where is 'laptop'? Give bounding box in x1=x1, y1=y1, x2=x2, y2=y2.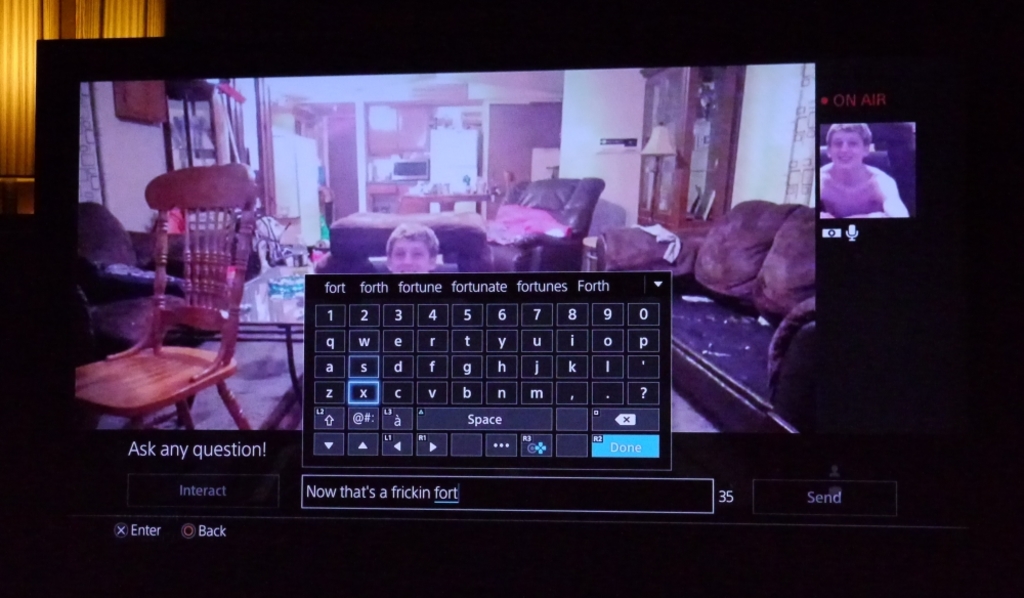
x1=10, y1=50, x2=995, y2=575.
